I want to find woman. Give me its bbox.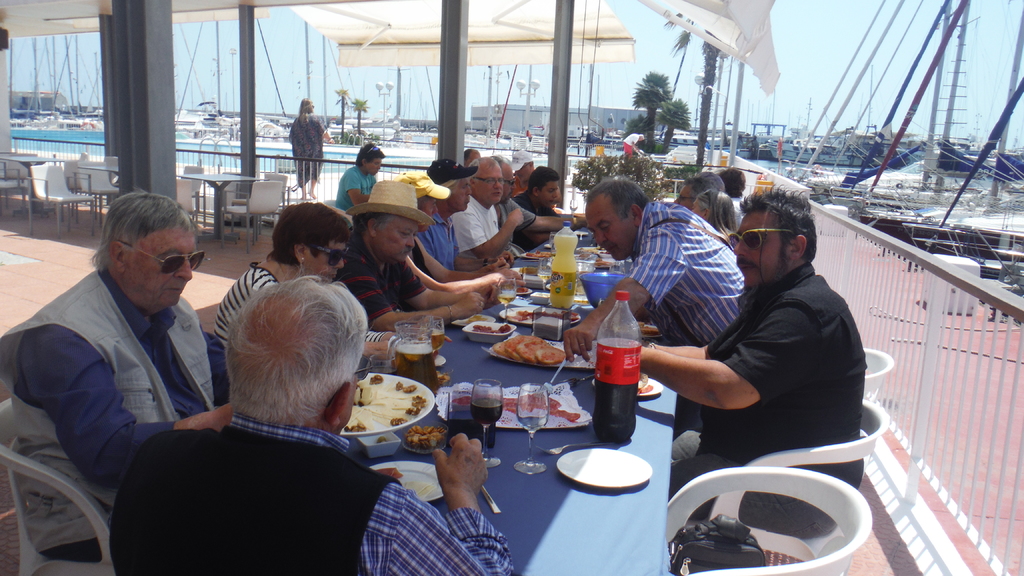
select_region(215, 200, 401, 362).
